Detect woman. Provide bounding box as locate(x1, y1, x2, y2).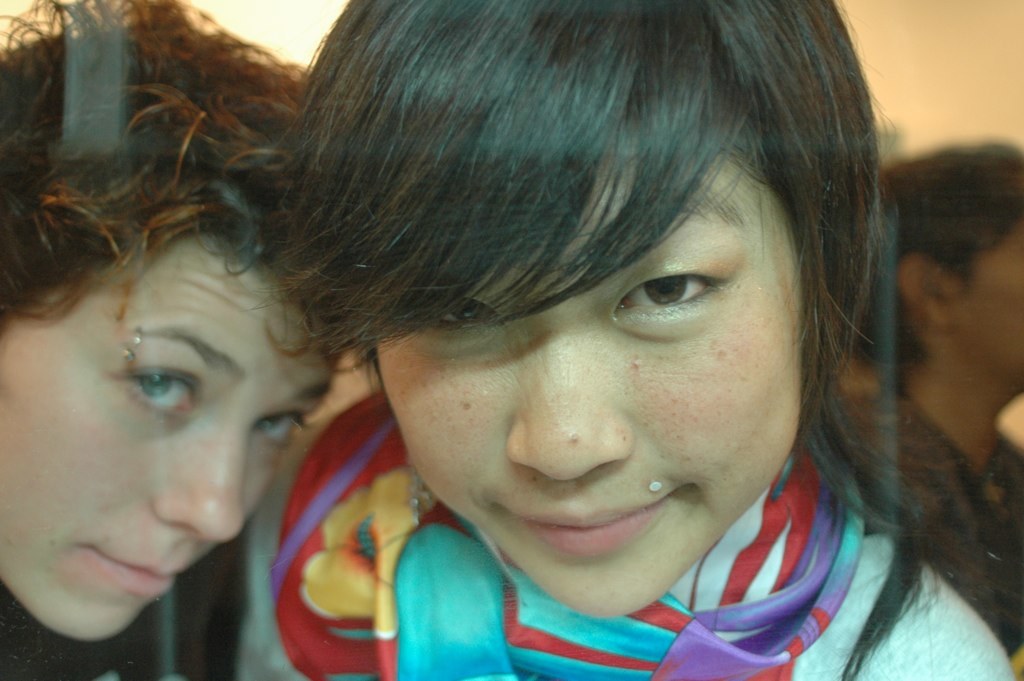
locate(0, 0, 352, 680).
